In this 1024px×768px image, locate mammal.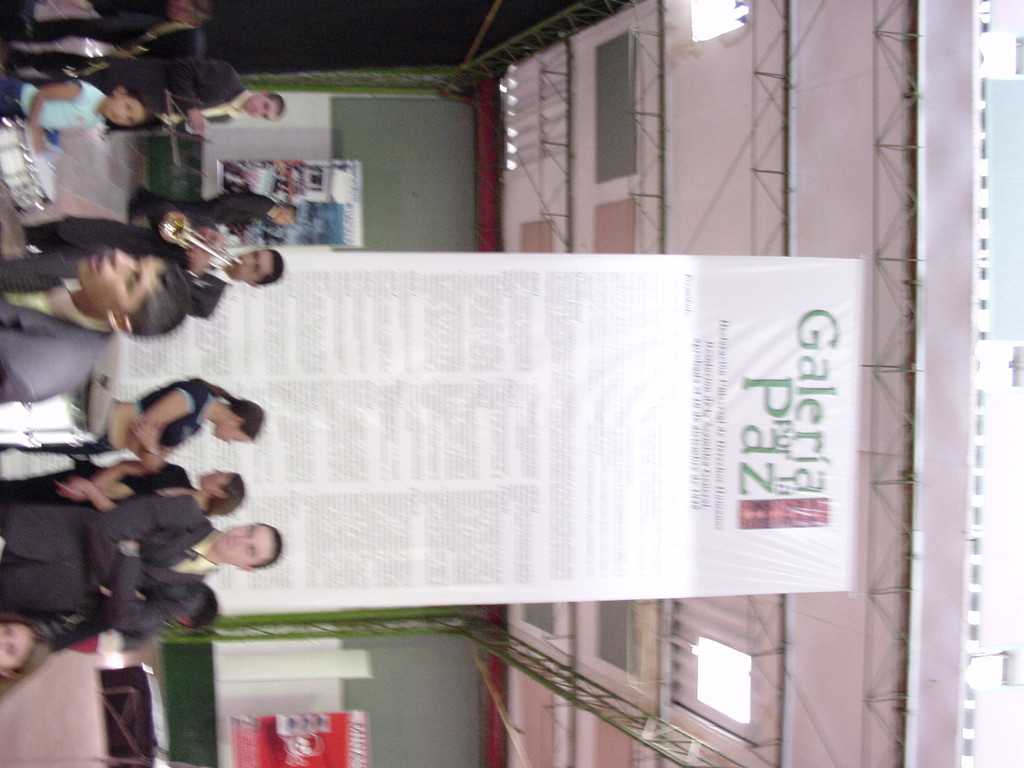
Bounding box: 129:189:299:234.
